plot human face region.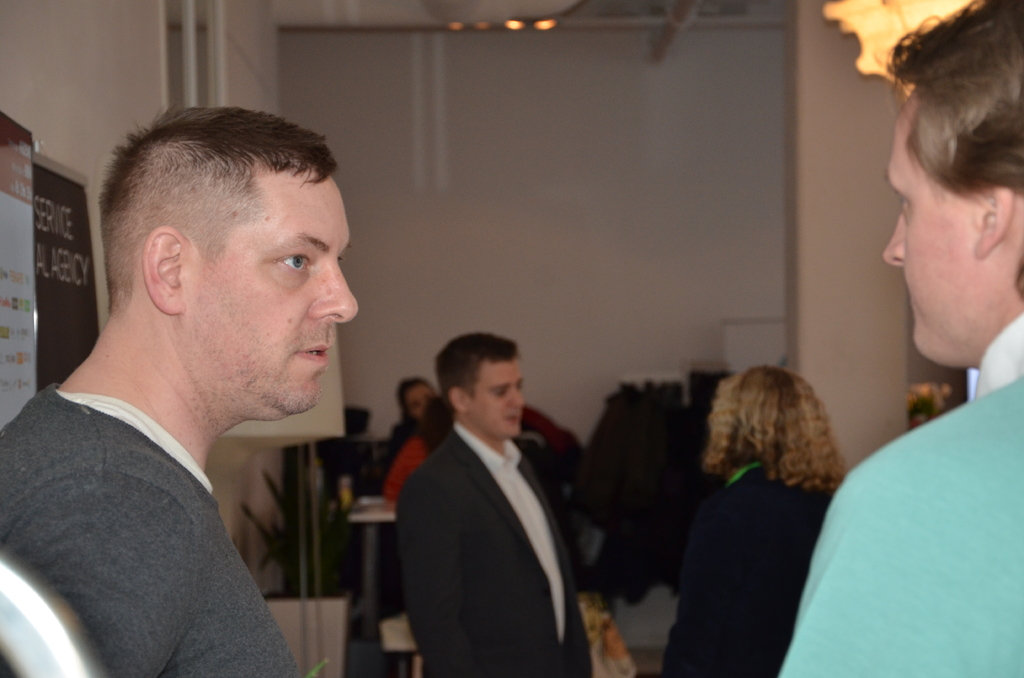
Plotted at locate(191, 162, 362, 412).
